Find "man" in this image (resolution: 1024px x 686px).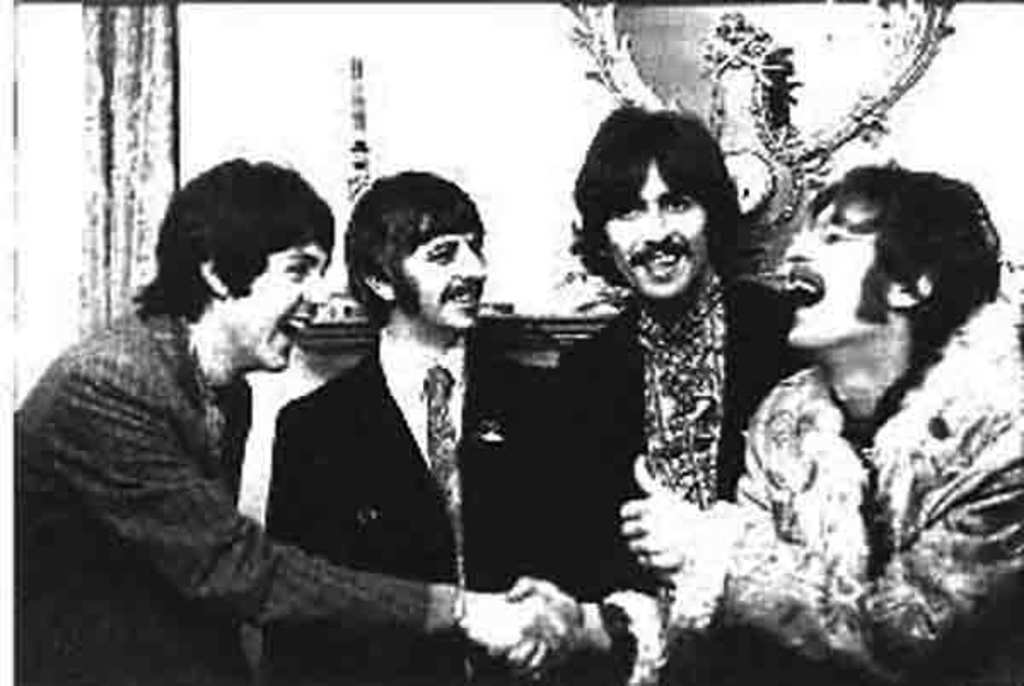
bbox(486, 155, 1022, 684).
